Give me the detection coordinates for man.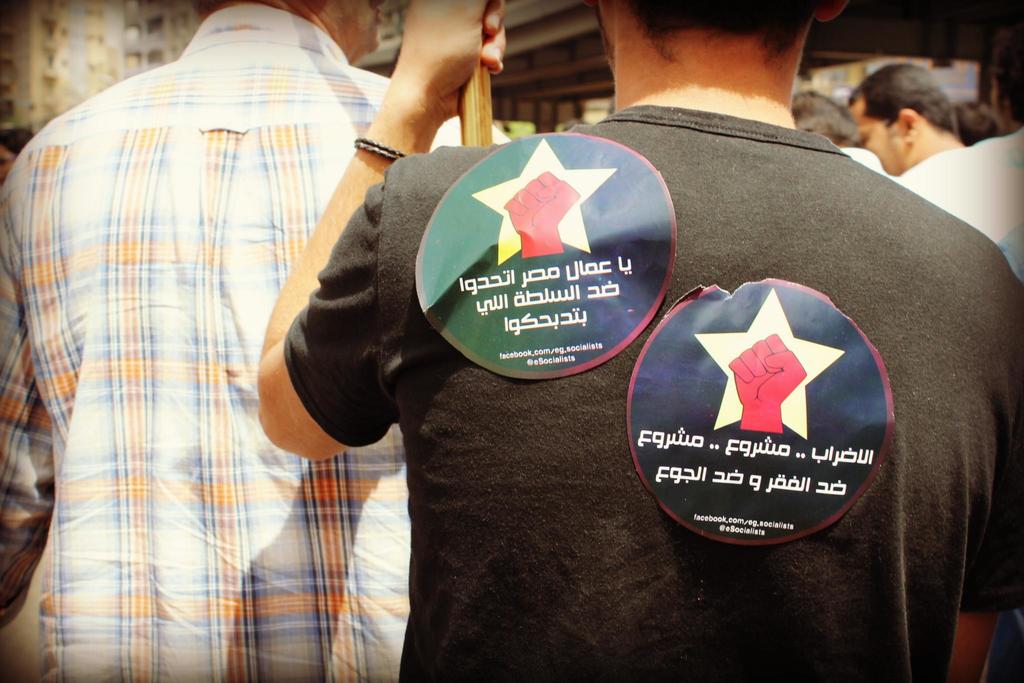
box=[846, 60, 964, 173].
